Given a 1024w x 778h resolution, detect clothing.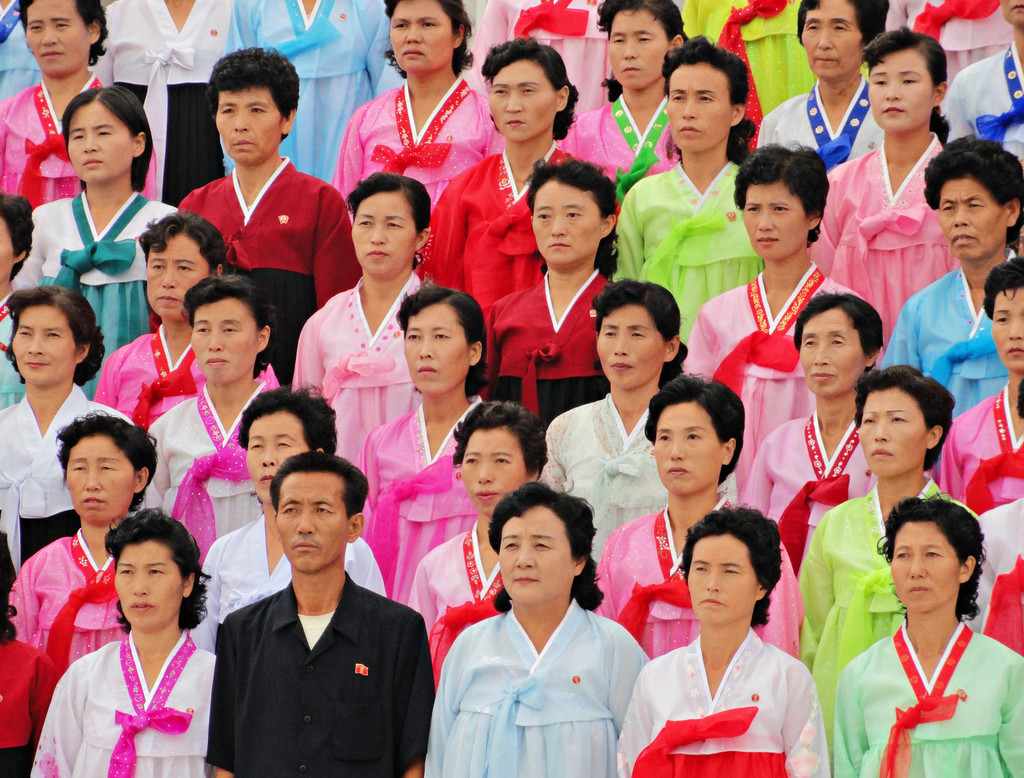
{"left": 0, "top": 0, "right": 37, "bottom": 99}.
